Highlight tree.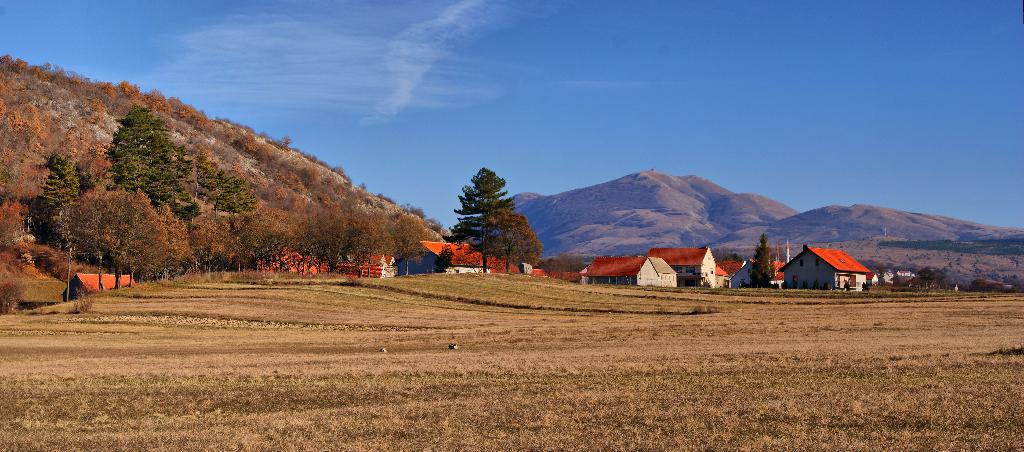
Highlighted region: box=[138, 202, 163, 281].
